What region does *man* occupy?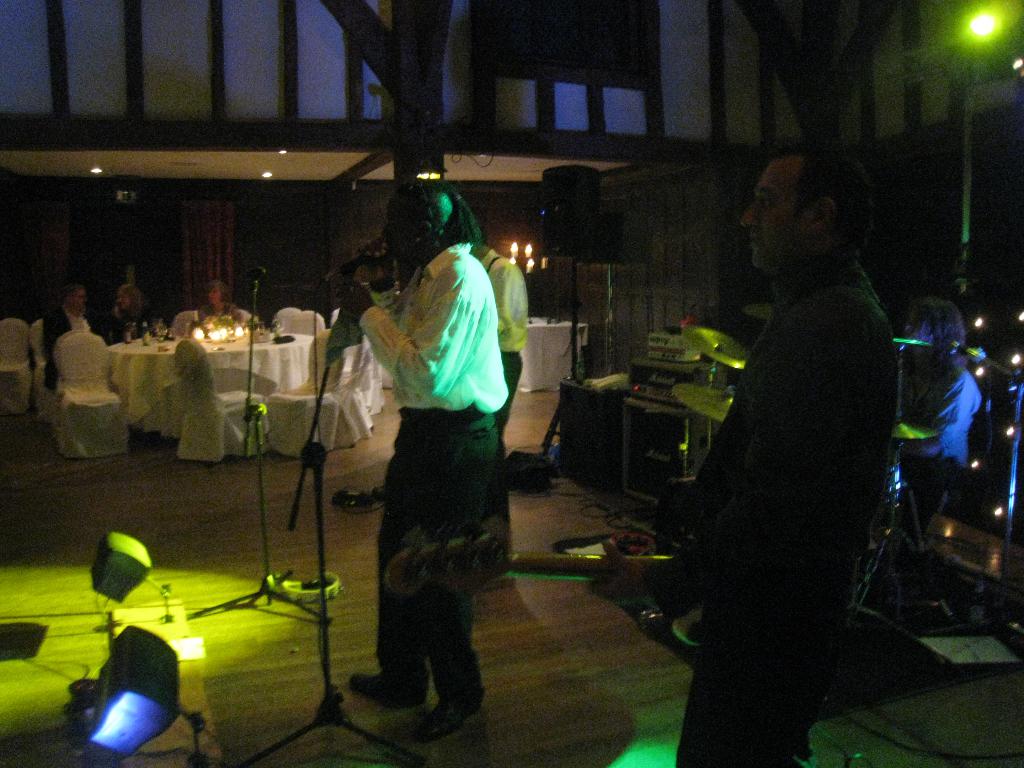
470/230/529/460.
